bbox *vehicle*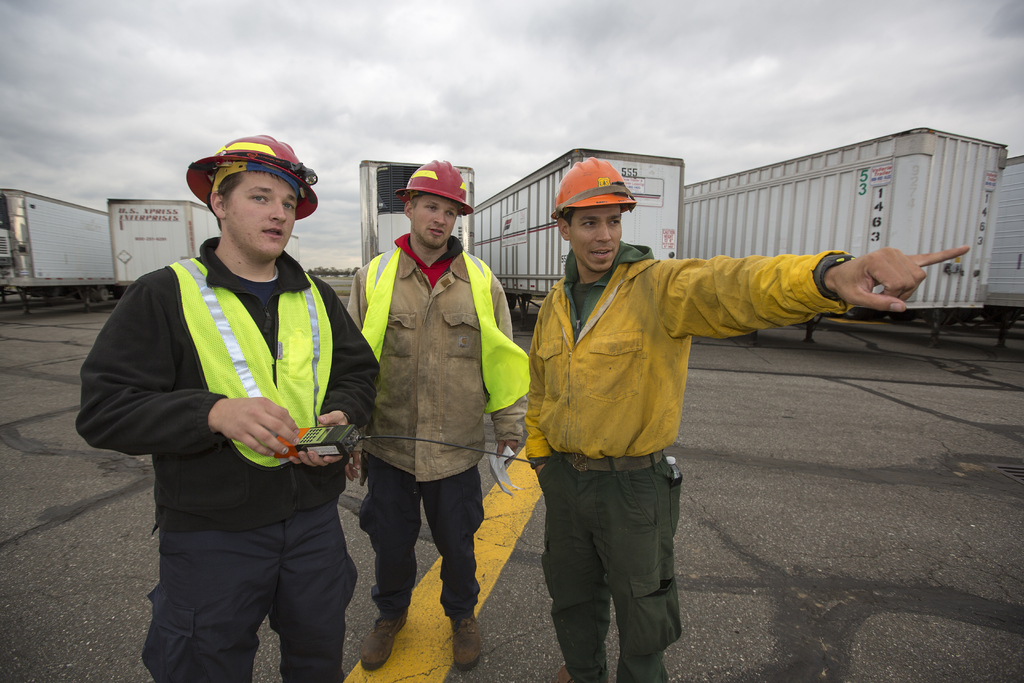
crop(108, 188, 215, 292)
